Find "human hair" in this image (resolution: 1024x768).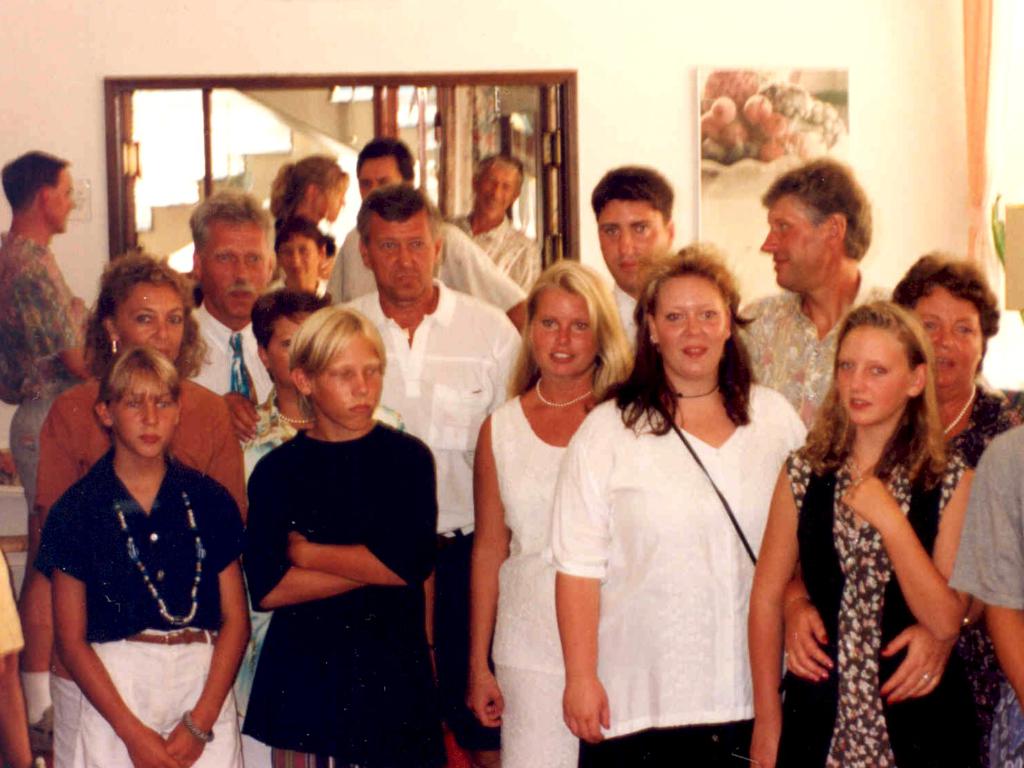
<bbox>756, 155, 872, 257</bbox>.
